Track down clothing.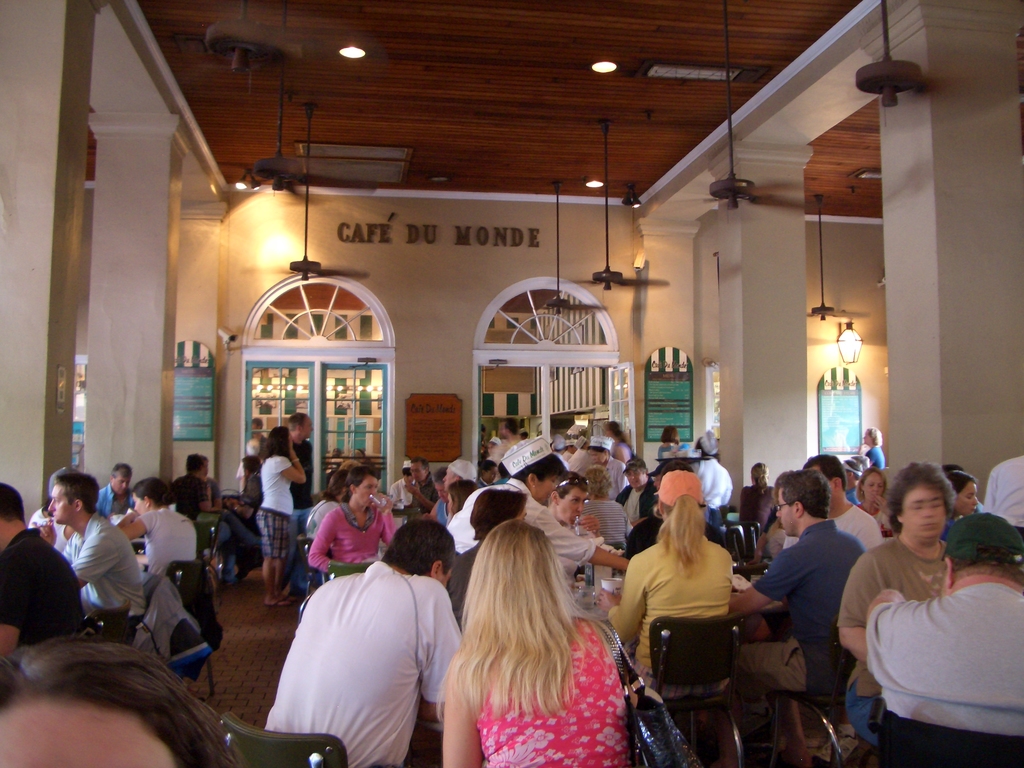
Tracked to Rect(0, 525, 88, 644).
